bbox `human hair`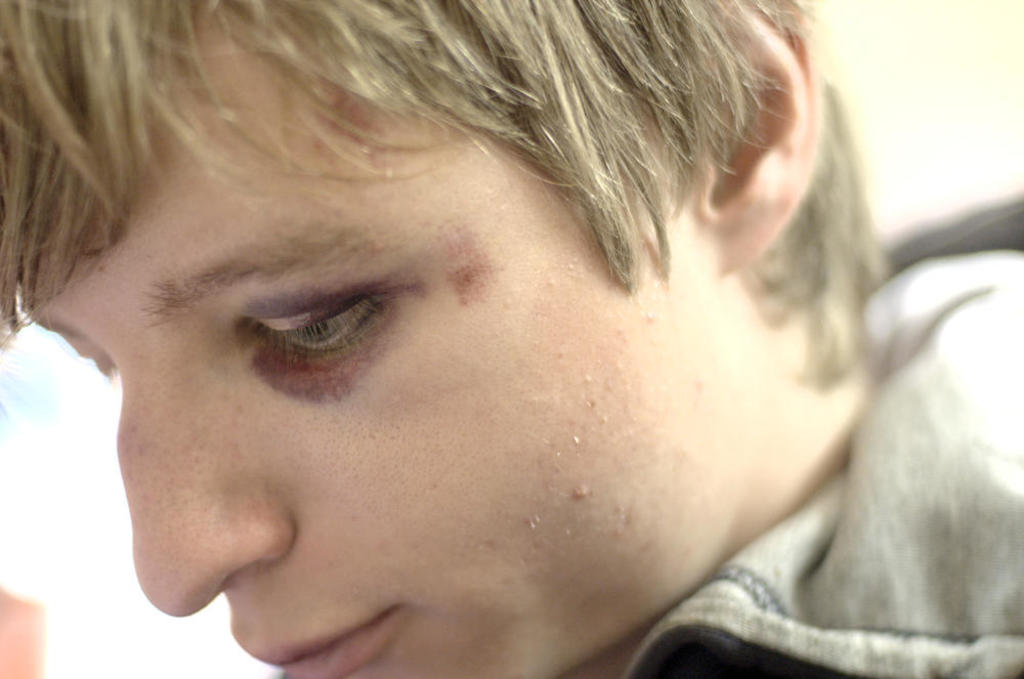
x1=0, y1=25, x2=945, y2=316
